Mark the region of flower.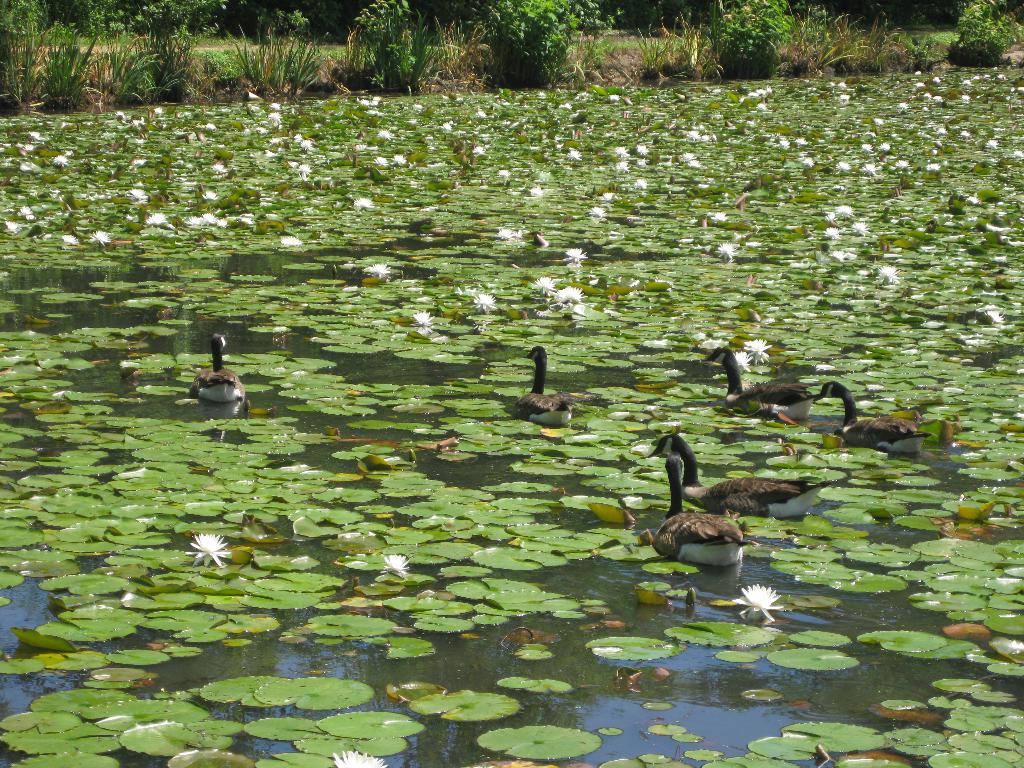
Region: box(897, 157, 911, 169).
